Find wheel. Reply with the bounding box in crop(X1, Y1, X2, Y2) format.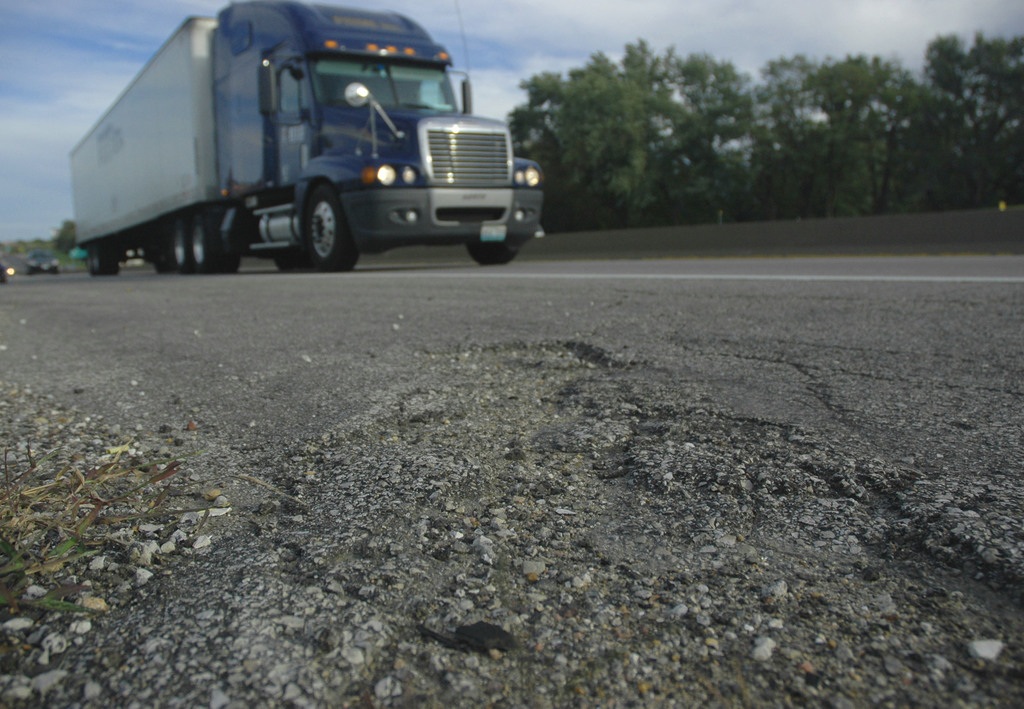
crop(108, 248, 116, 275).
